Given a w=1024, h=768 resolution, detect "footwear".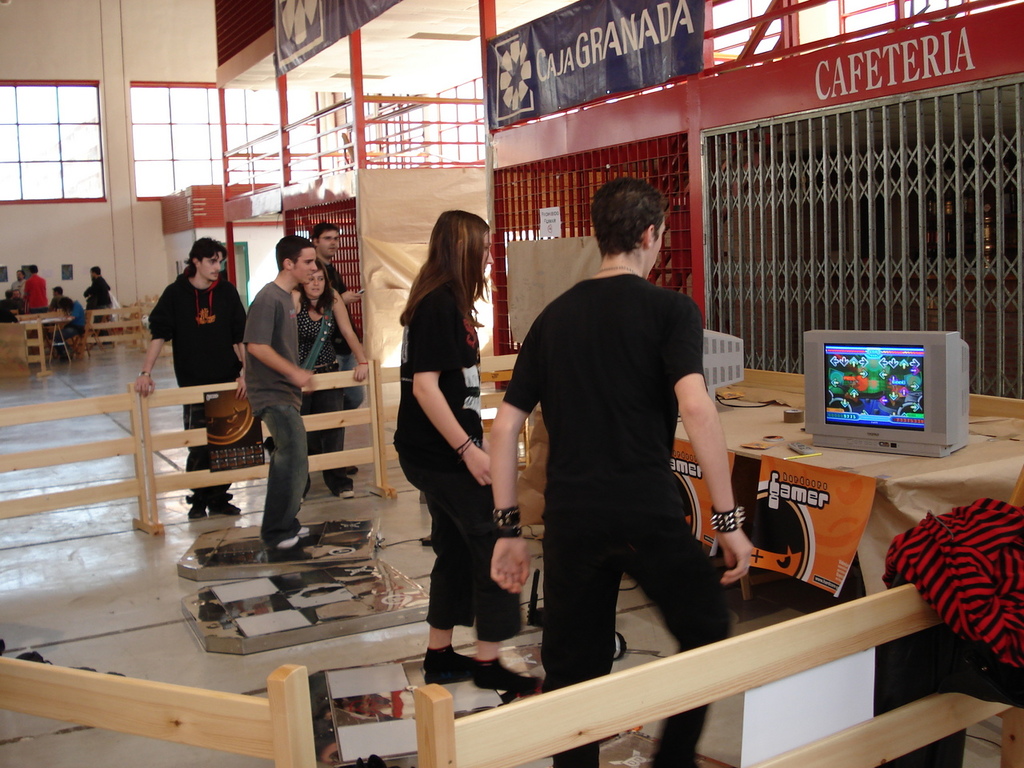
<box>429,650,478,686</box>.
